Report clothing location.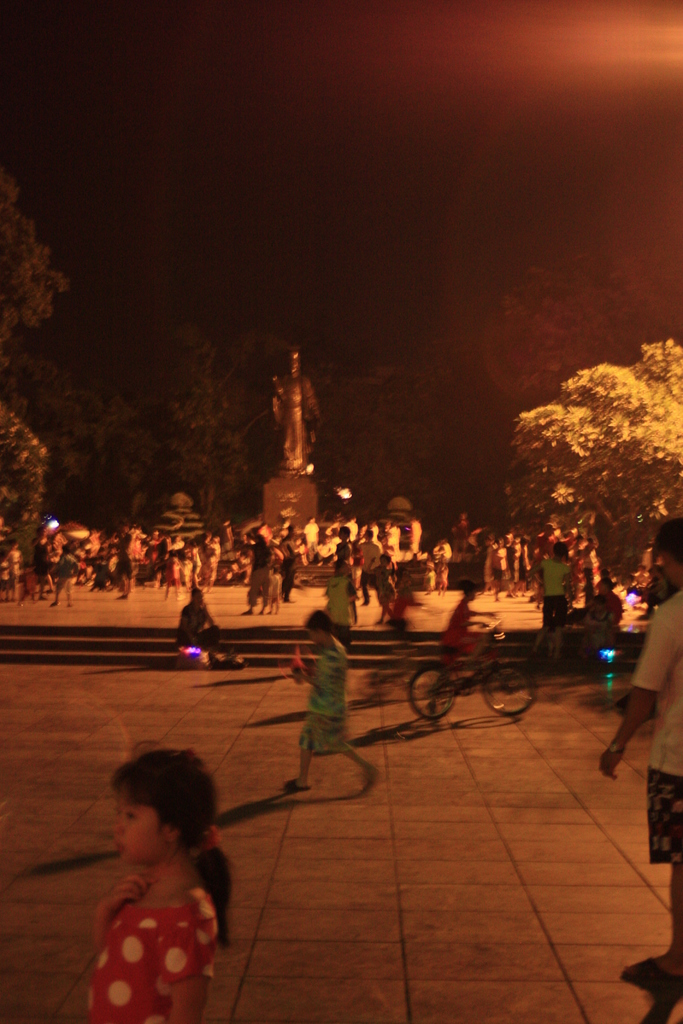
Report: pyautogui.locateOnScreen(332, 538, 352, 573).
